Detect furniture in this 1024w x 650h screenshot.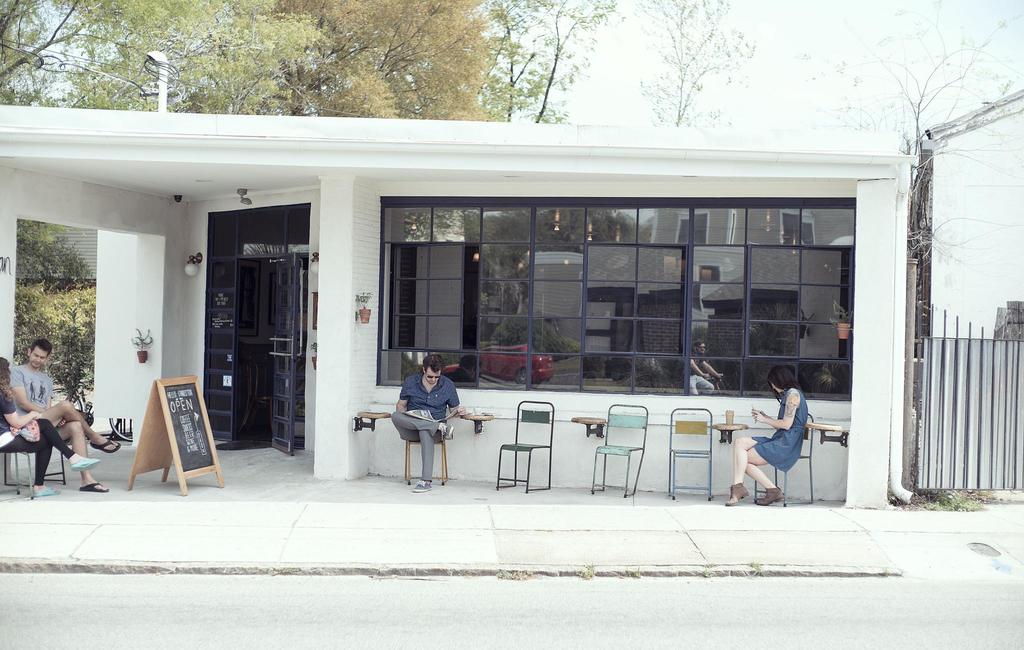
Detection: (753, 414, 816, 507).
